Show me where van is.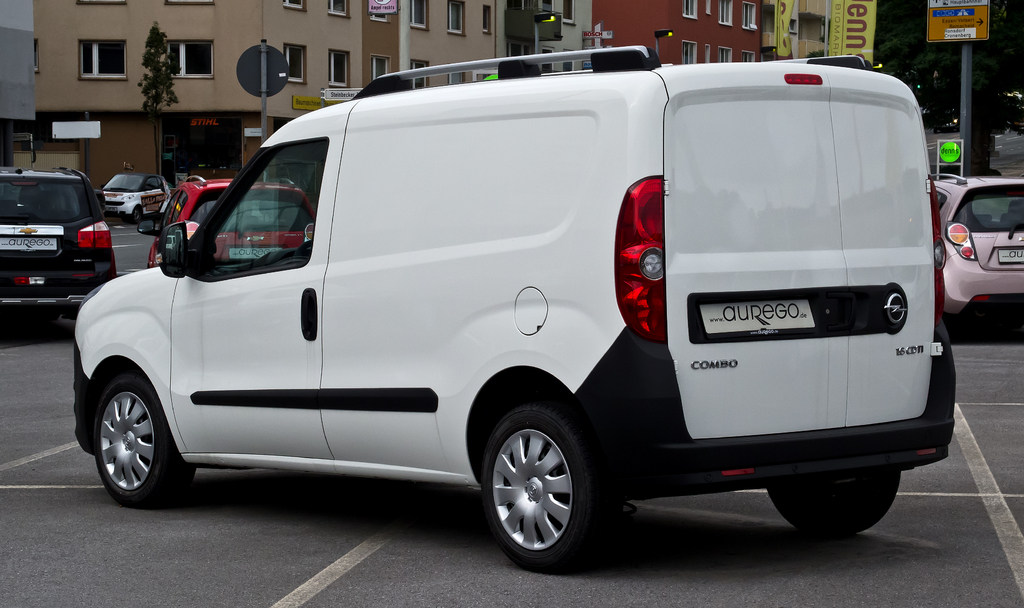
van is at 73:41:957:575.
